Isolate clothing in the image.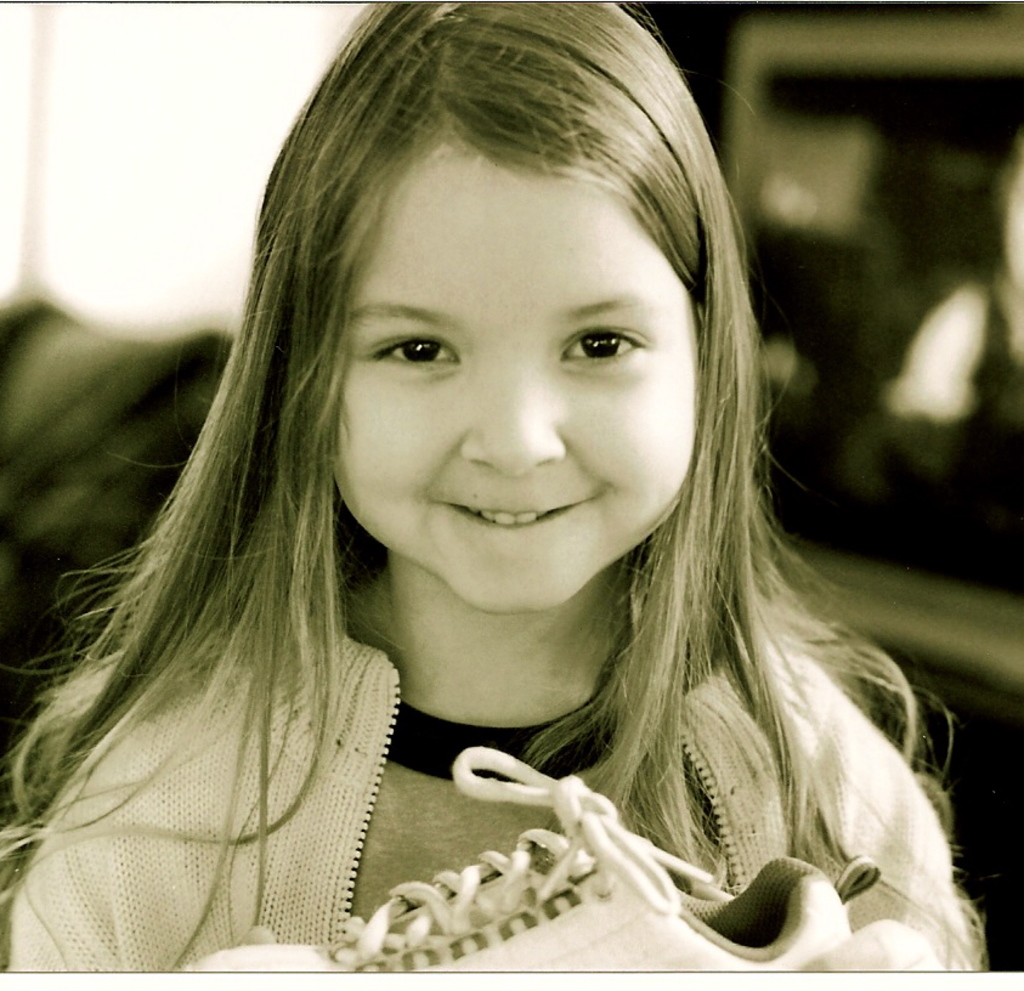
Isolated region: {"x1": 9, "y1": 621, "x2": 988, "y2": 990}.
